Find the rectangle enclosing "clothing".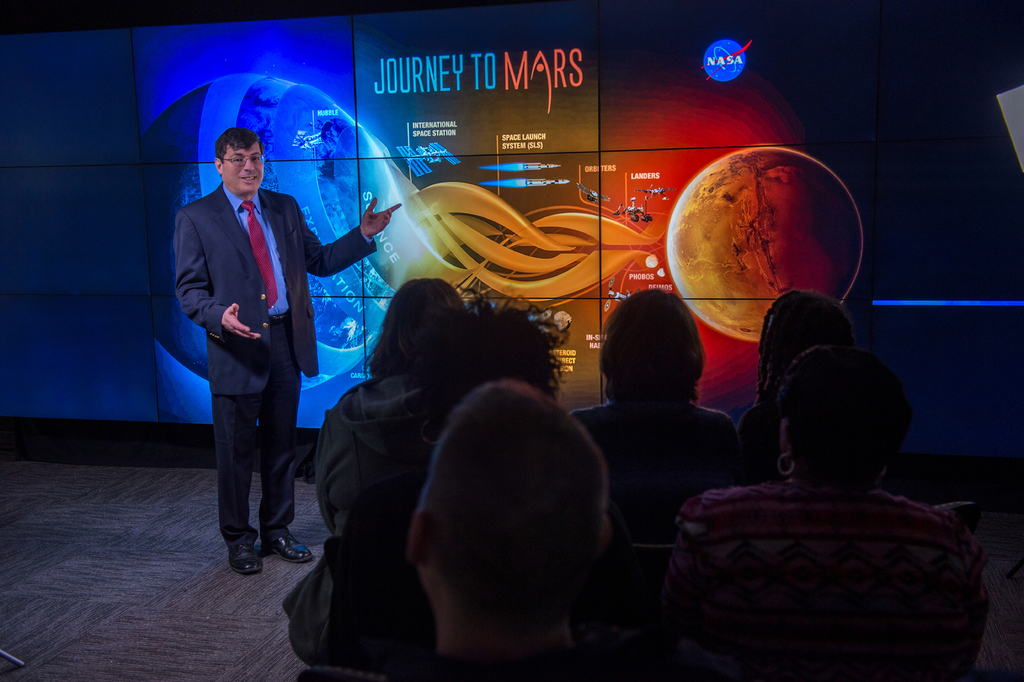
(717, 392, 783, 470).
